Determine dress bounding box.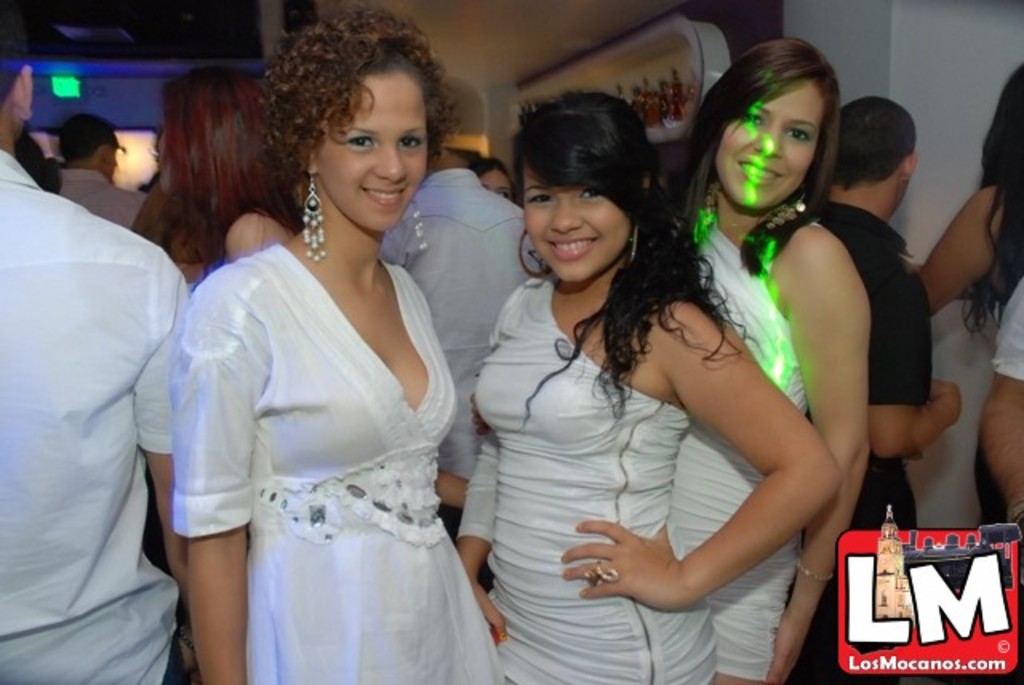
Determined: Rect(456, 269, 720, 683).
